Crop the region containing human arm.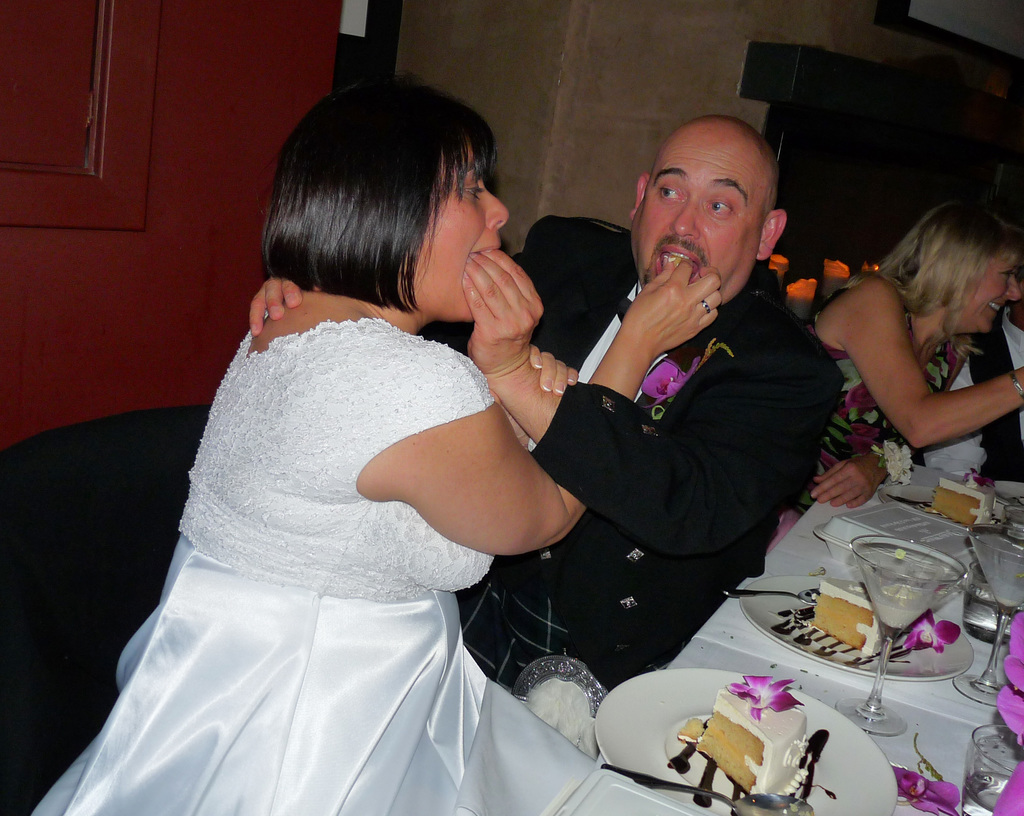
Crop region: {"x1": 817, "y1": 278, "x2": 1023, "y2": 452}.
